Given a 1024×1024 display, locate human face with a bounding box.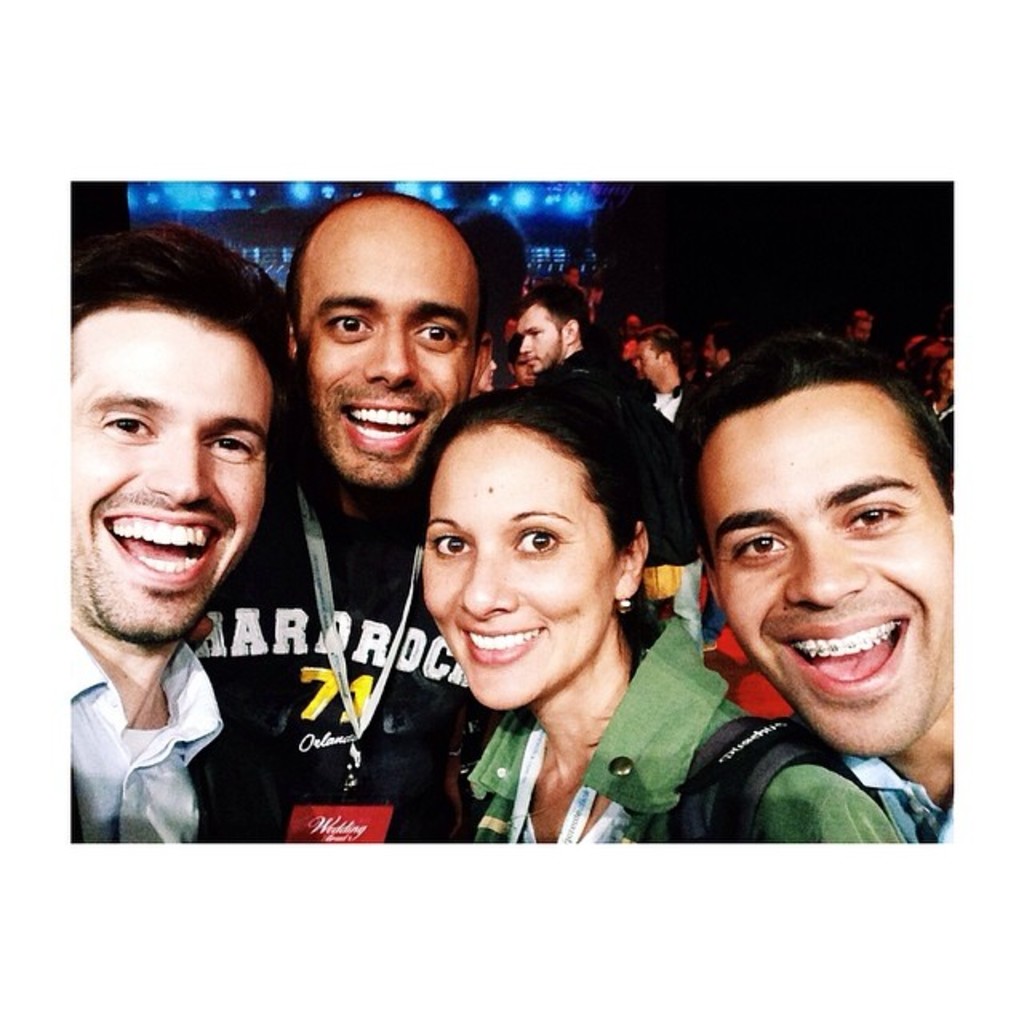
Located: bbox=(509, 350, 533, 386).
